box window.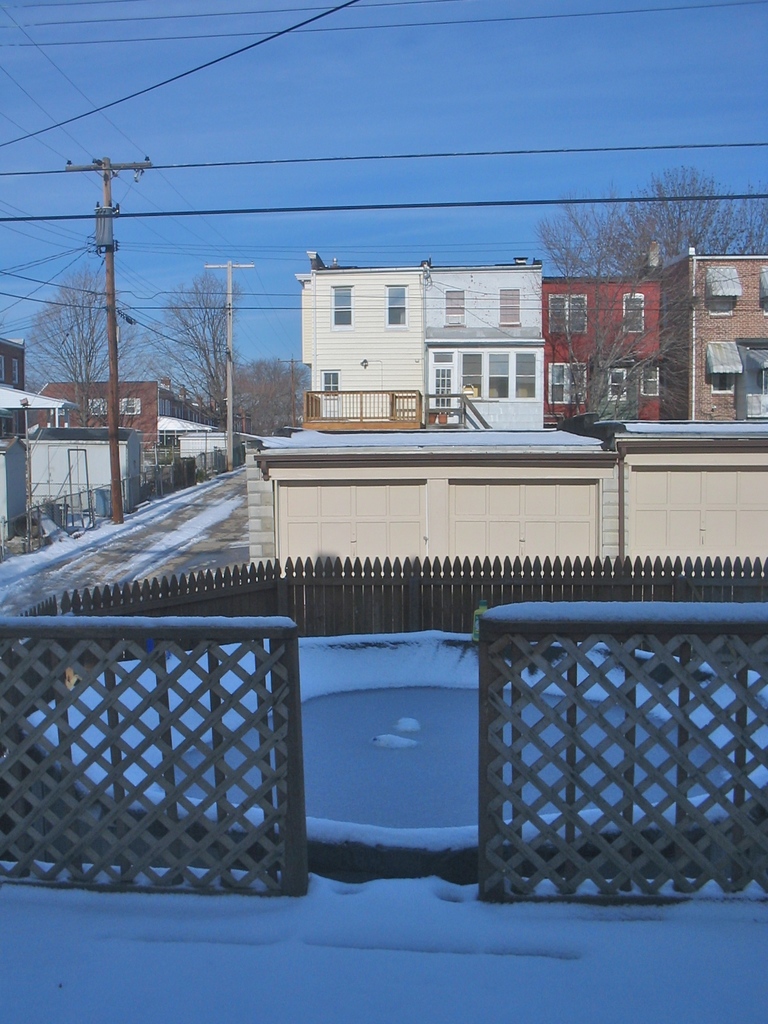
box=[548, 287, 590, 345].
